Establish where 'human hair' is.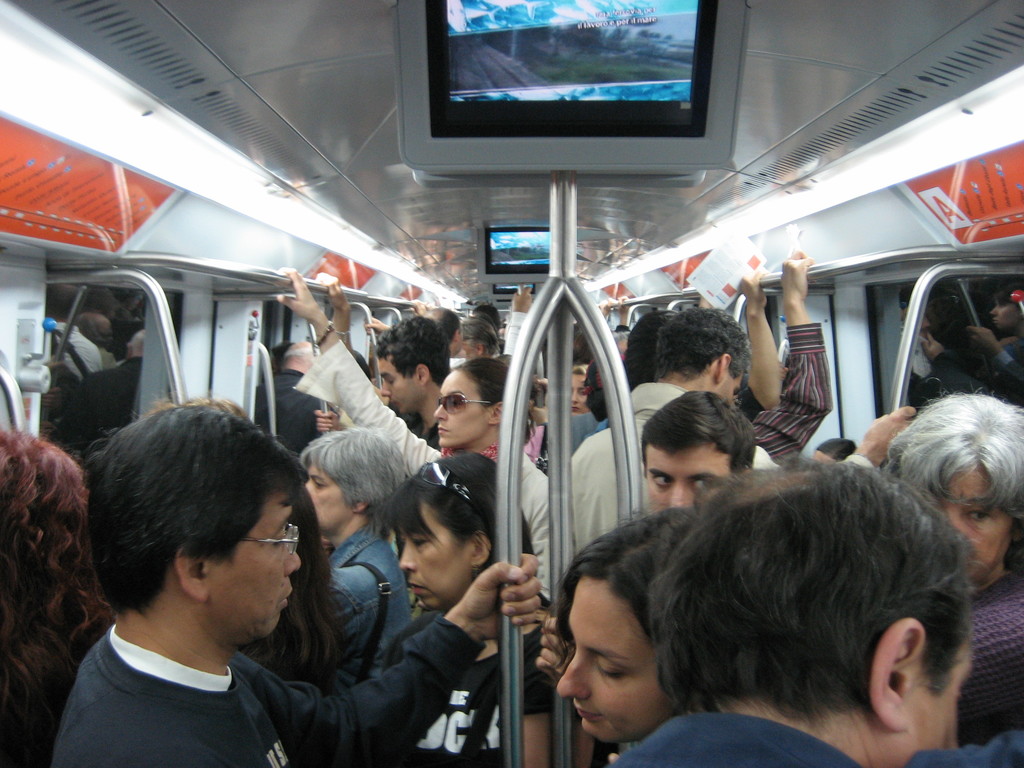
Established at crop(459, 311, 494, 356).
